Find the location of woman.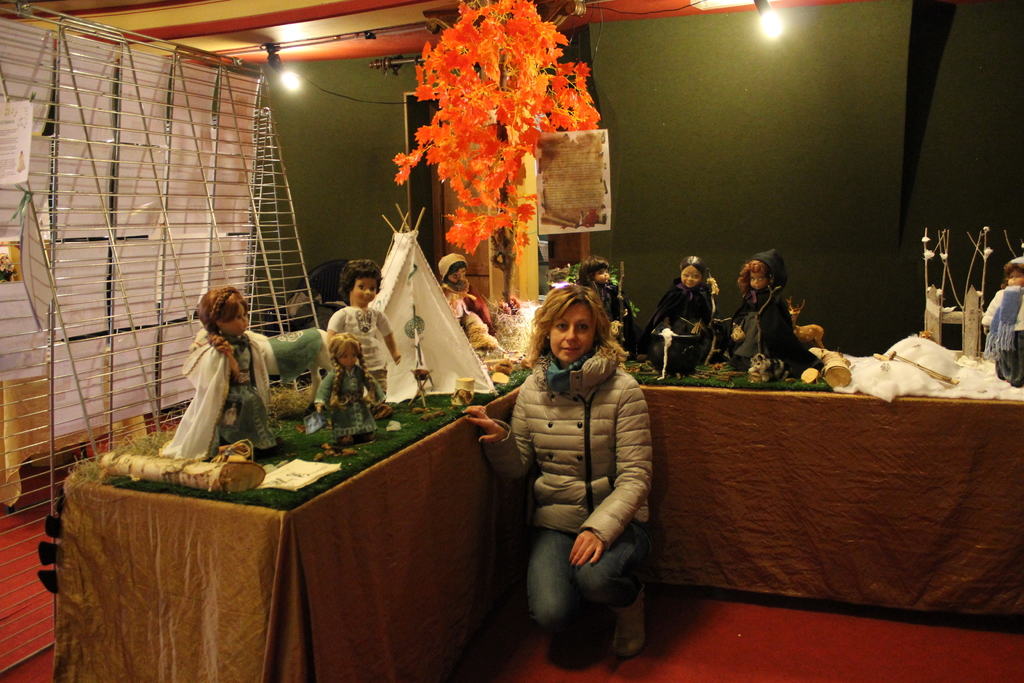
Location: locate(492, 264, 657, 675).
